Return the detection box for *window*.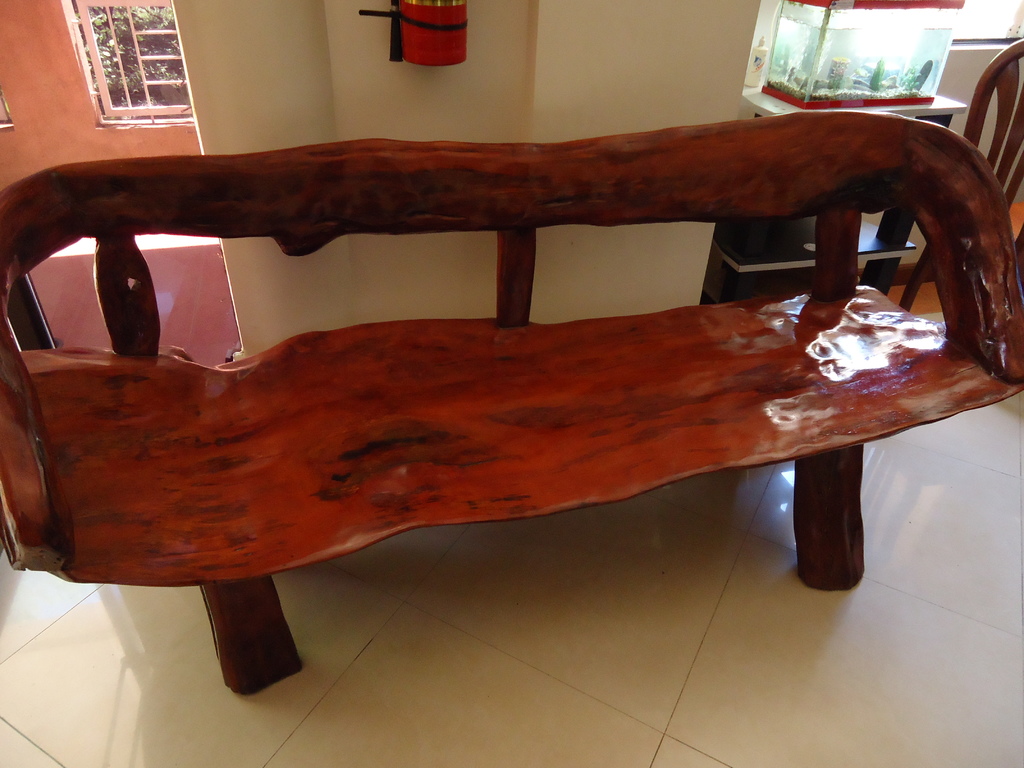
region(41, 0, 202, 145).
